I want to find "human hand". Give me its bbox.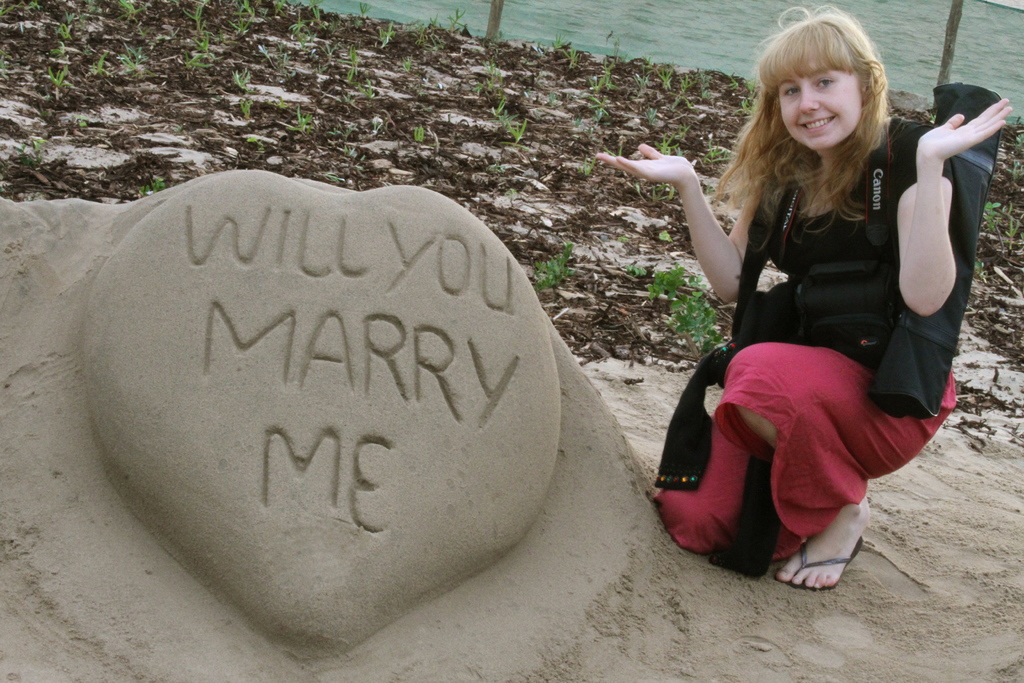
[916,95,1016,165].
